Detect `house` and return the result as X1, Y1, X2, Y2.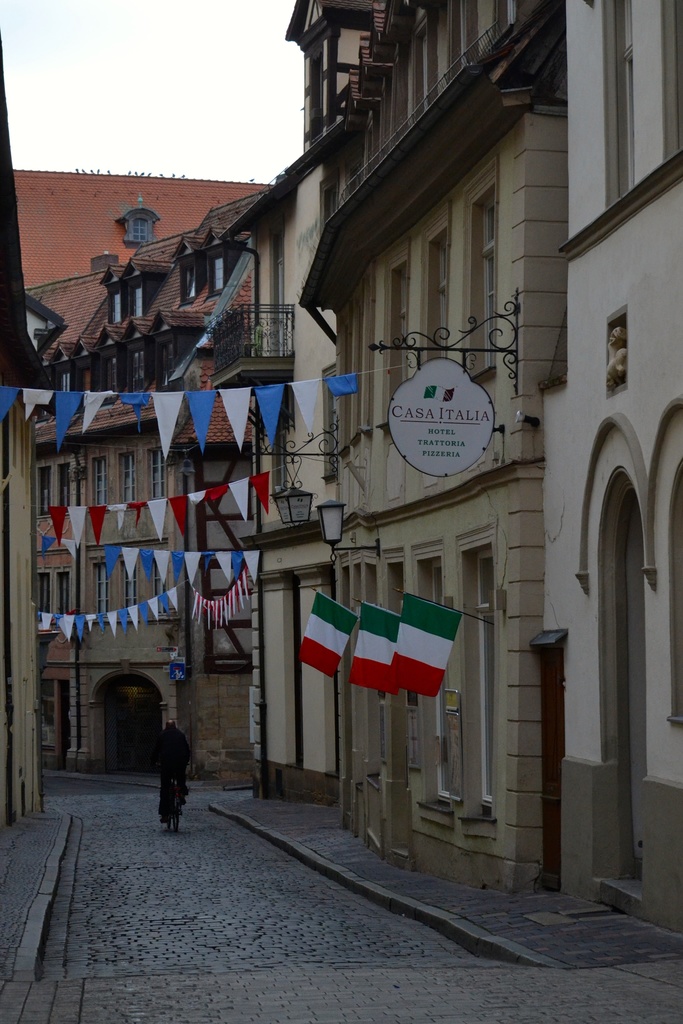
538, 0, 682, 932.
